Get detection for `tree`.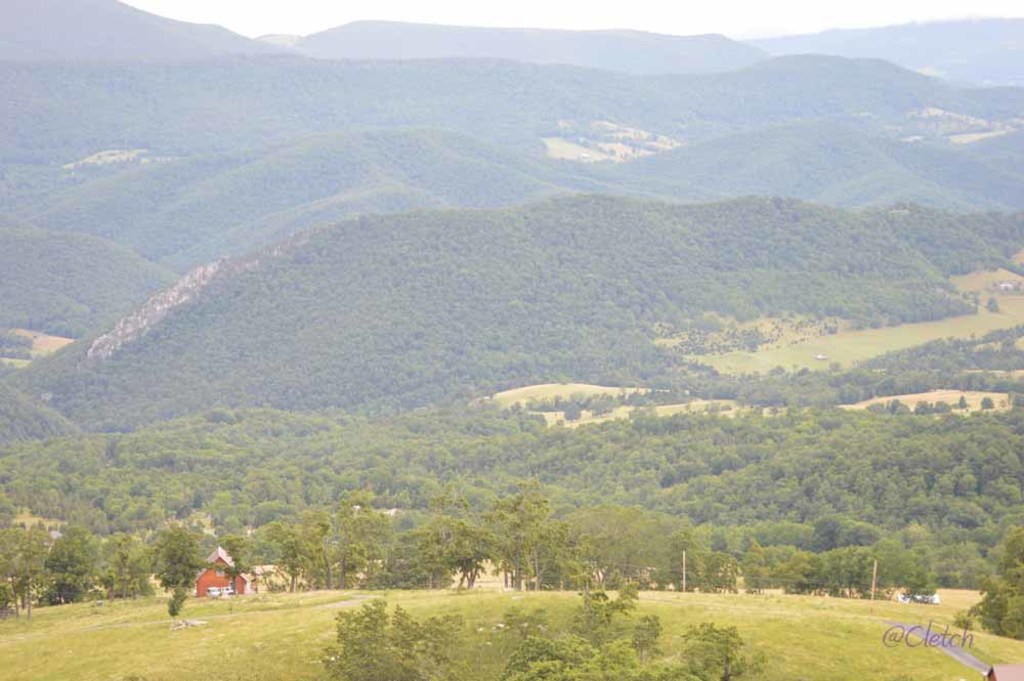
Detection: [206,531,257,594].
